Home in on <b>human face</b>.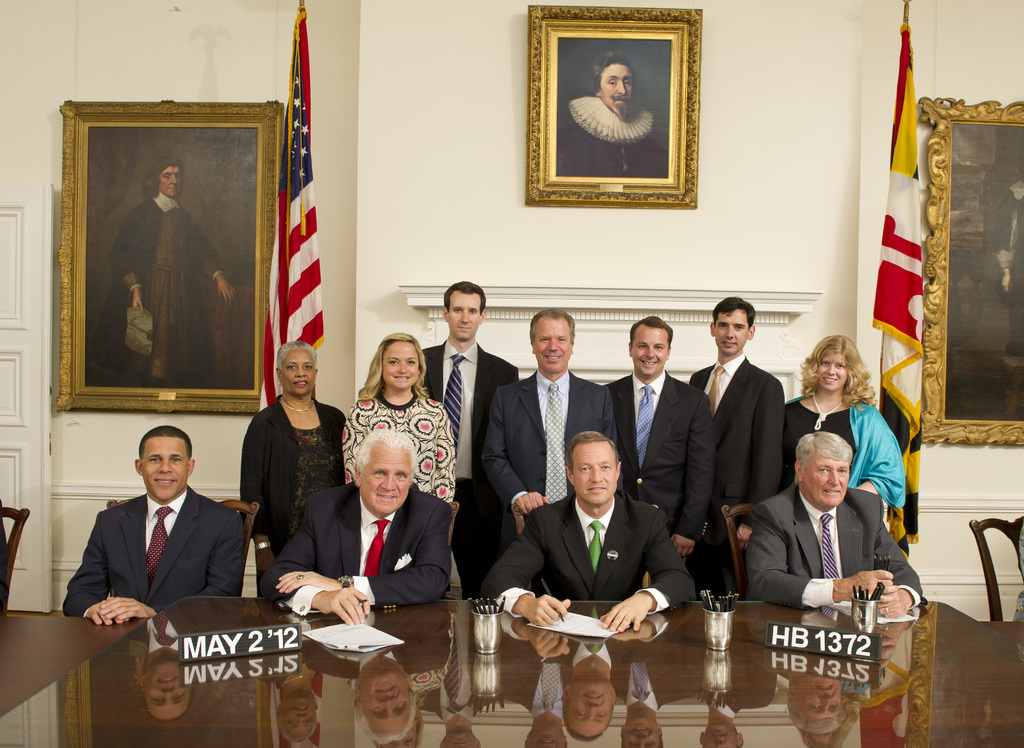
Homed in at box(815, 351, 849, 392).
